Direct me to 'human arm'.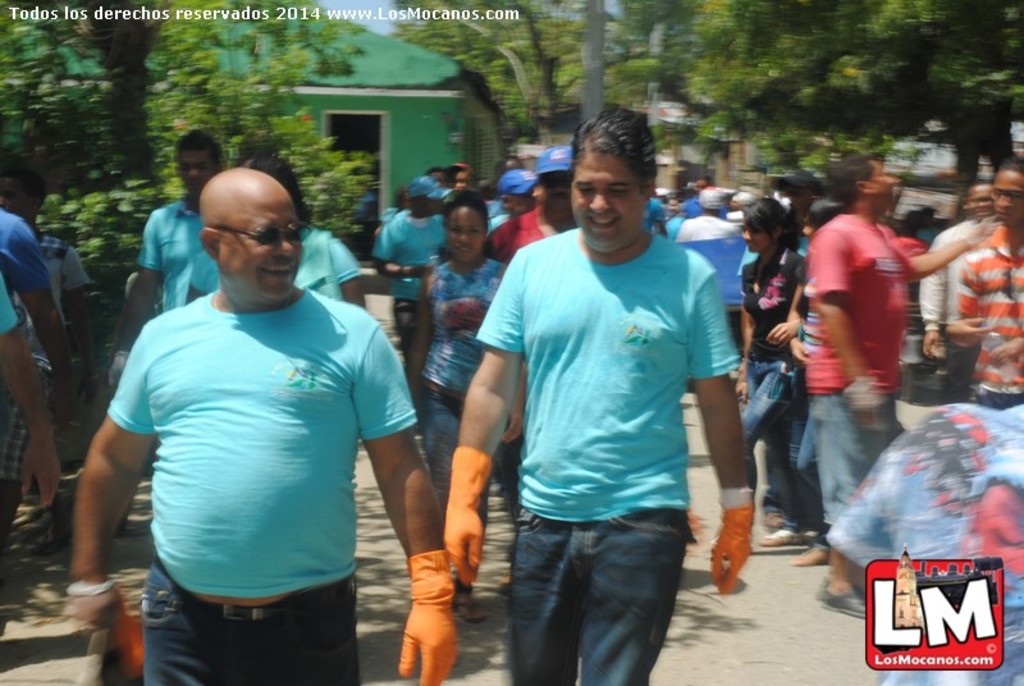
Direction: 735, 297, 764, 402.
